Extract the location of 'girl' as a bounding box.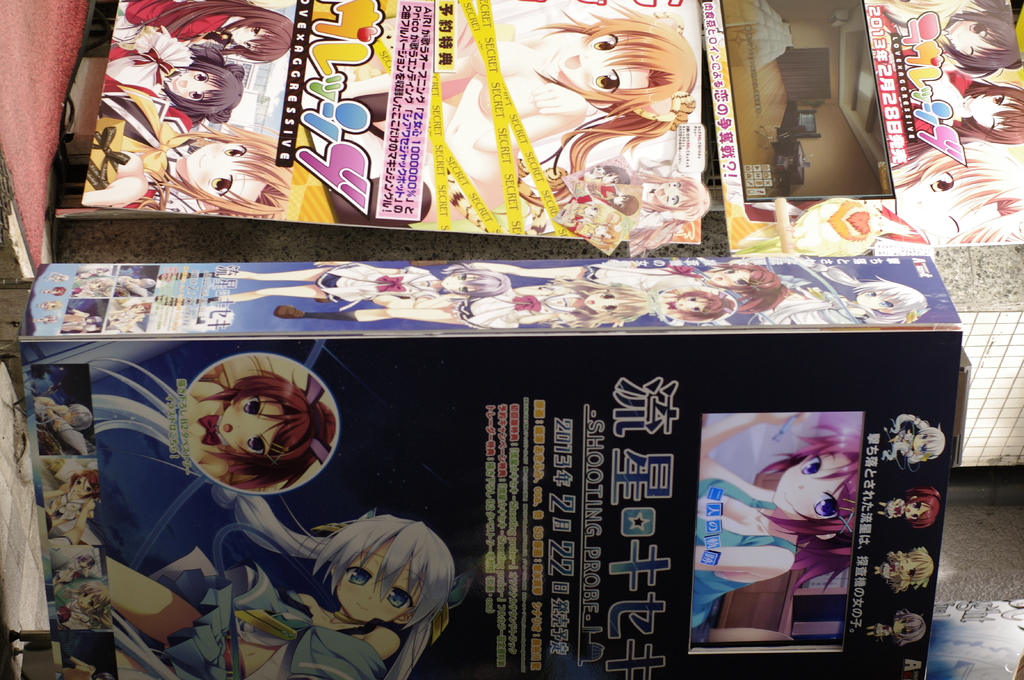
x1=95, y1=355, x2=455, y2=679.
